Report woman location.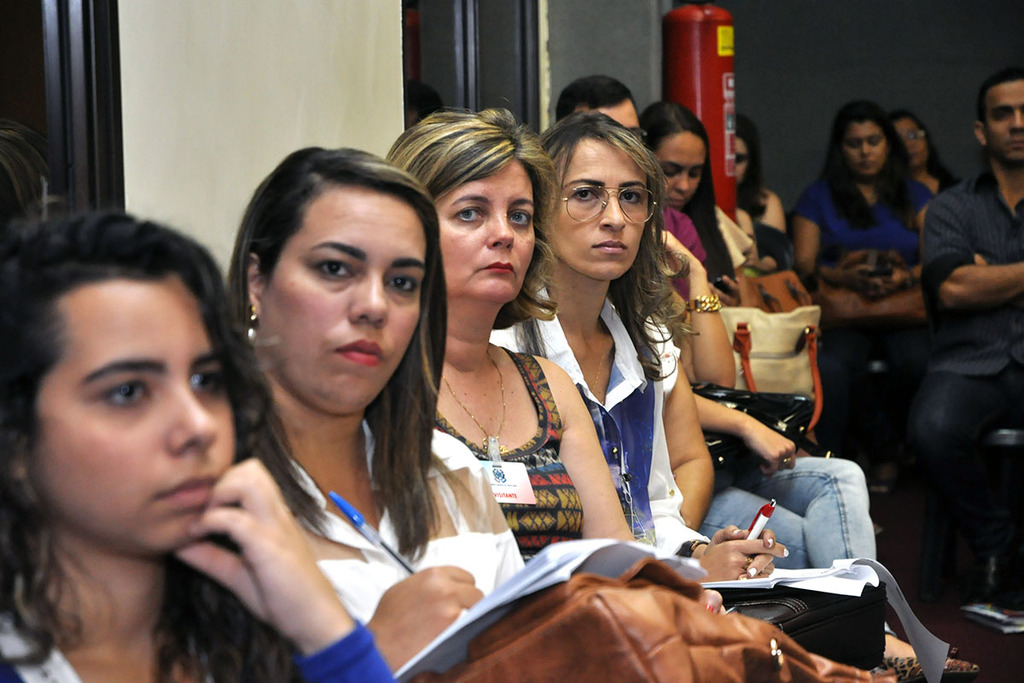
Report: BBox(730, 111, 799, 284).
